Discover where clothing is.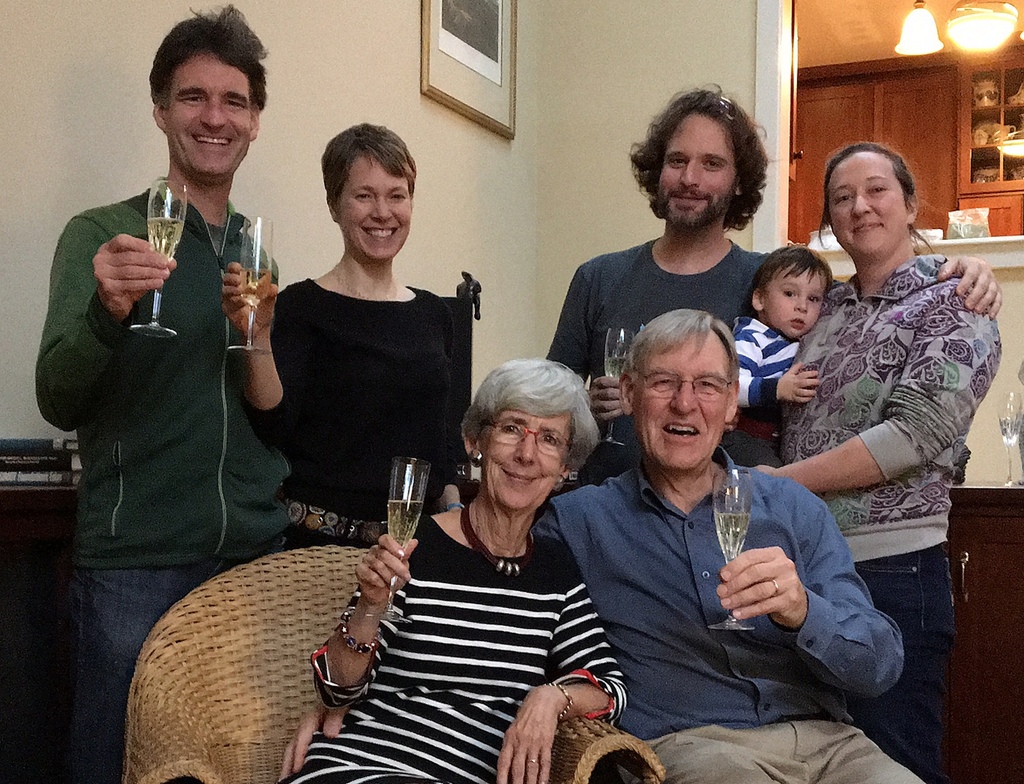
Discovered at detection(777, 253, 997, 782).
